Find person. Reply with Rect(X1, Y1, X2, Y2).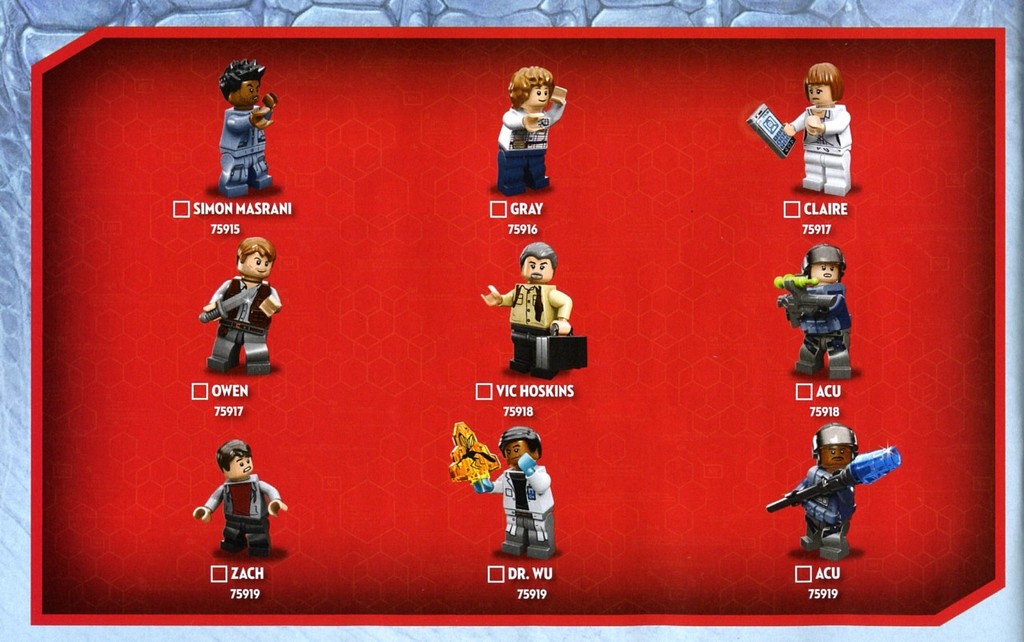
Rect(478, 243, 572, 379).
